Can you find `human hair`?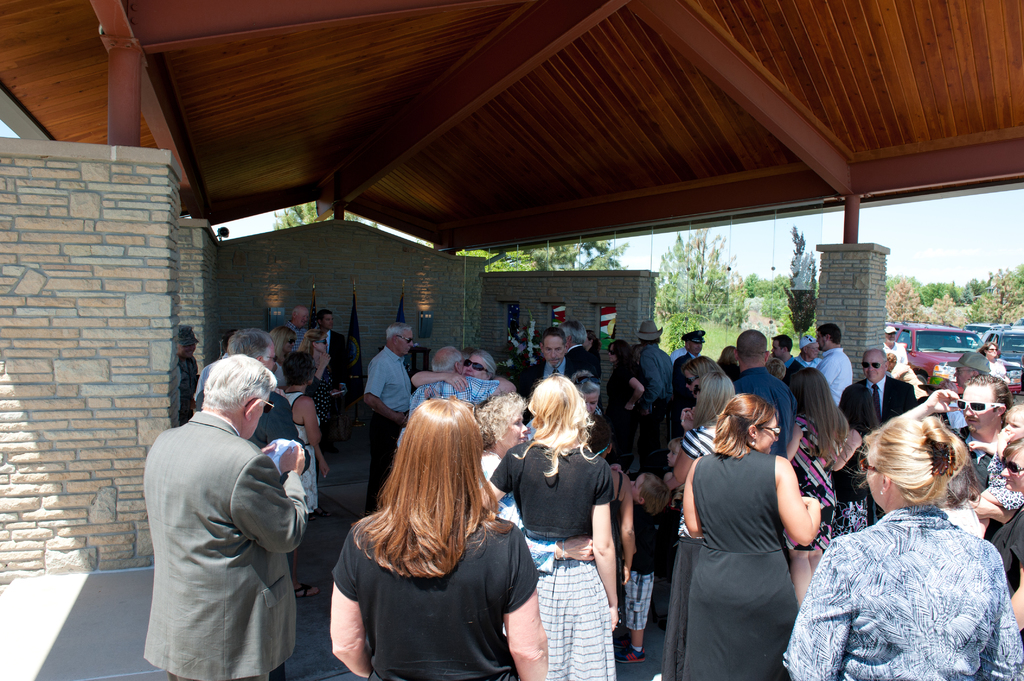
Yes, bounding box: box=[528, 381, 598, 474].
